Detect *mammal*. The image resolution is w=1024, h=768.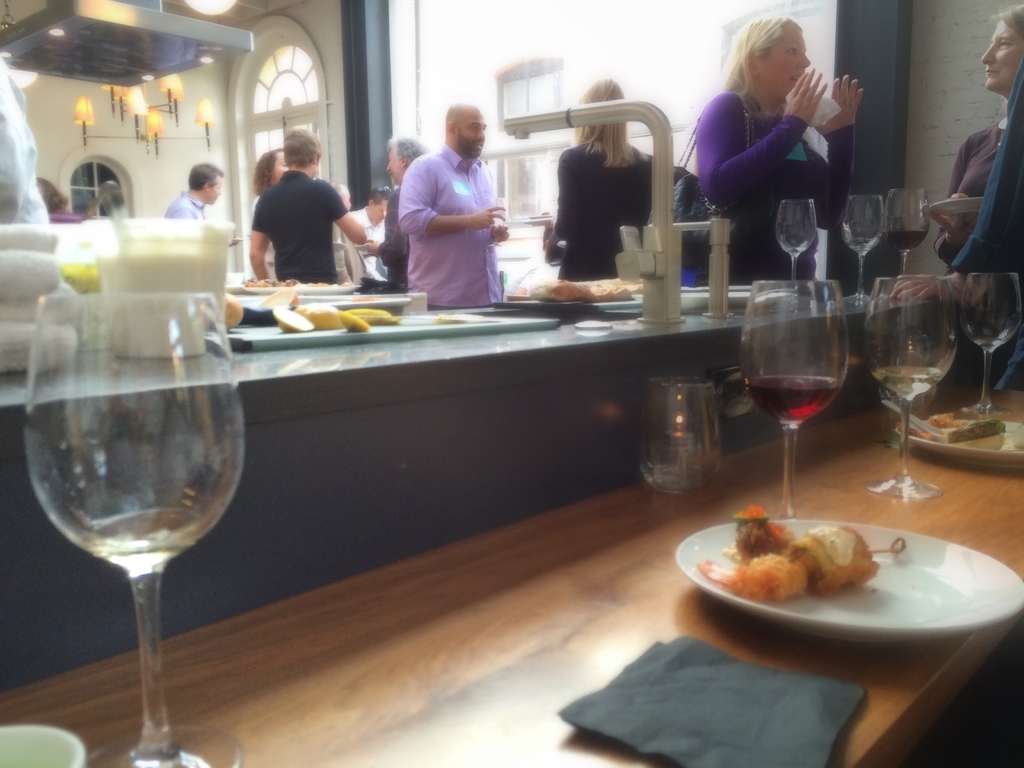
locate(894, 0, 1023, 390).
